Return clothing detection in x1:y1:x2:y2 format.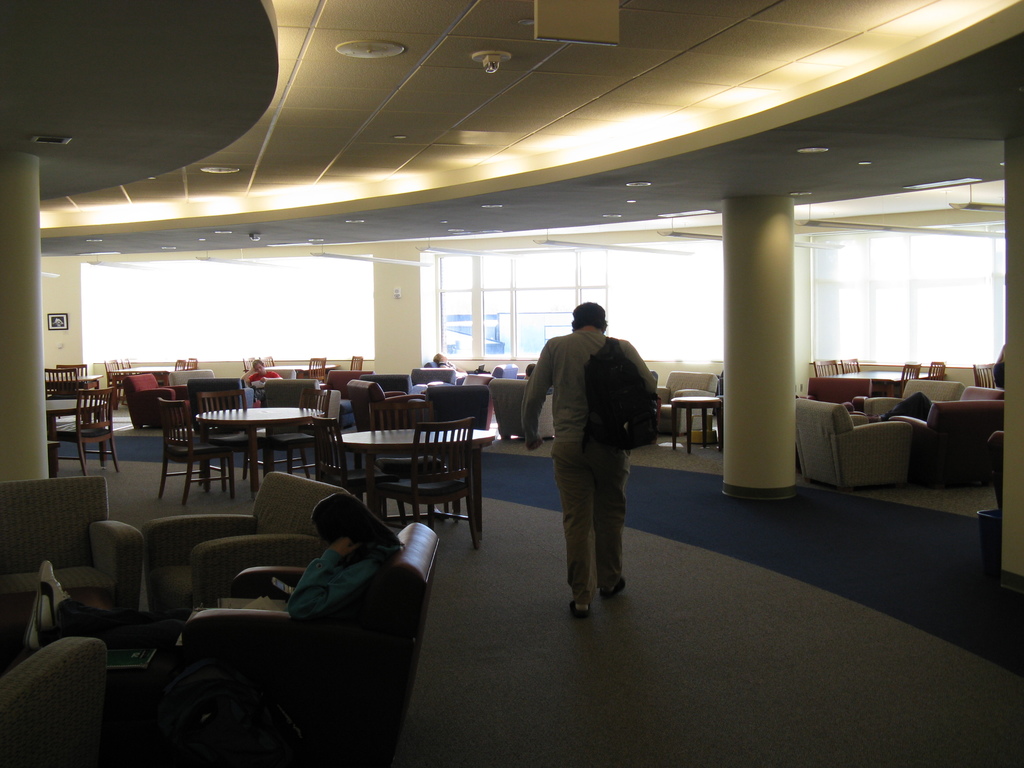
284:541:395:618.
